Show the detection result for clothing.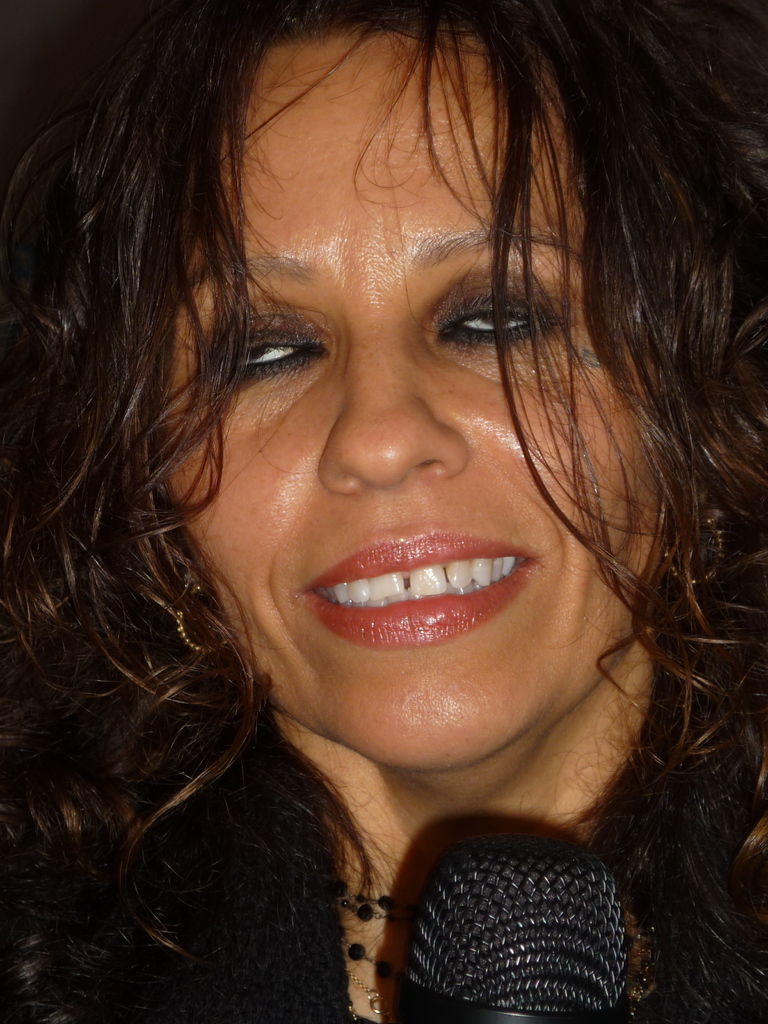
bbox(0, 538, 767, 1023).
